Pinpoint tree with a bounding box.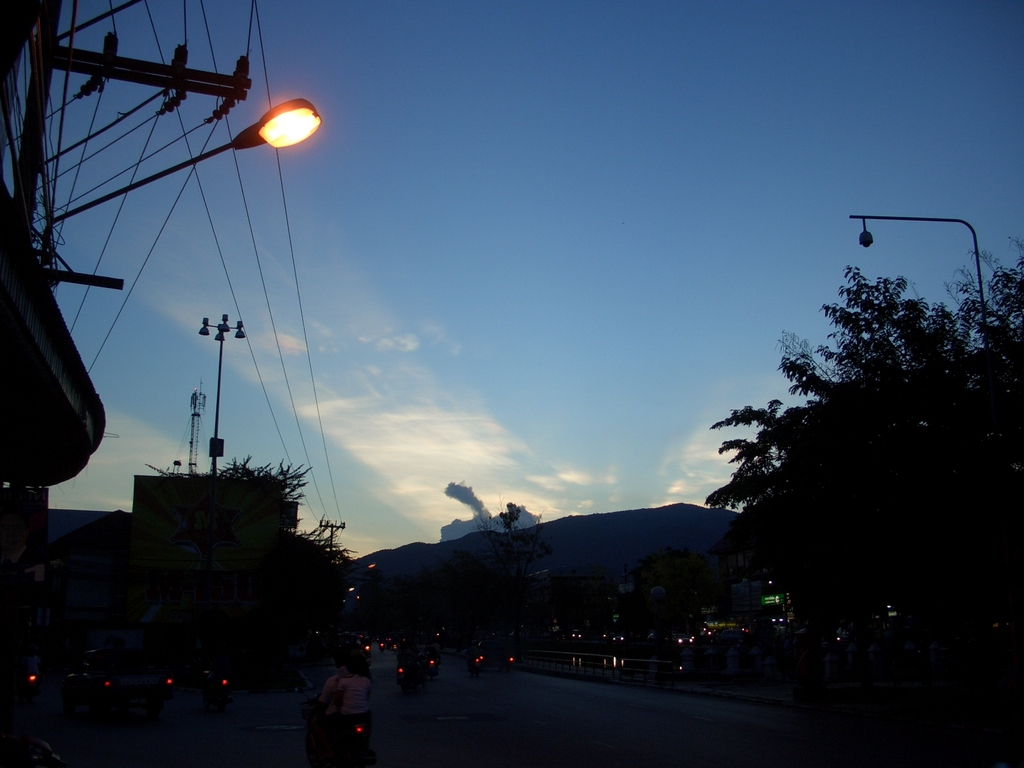
<bbox>125, 440, 366, 683</bbox>.
